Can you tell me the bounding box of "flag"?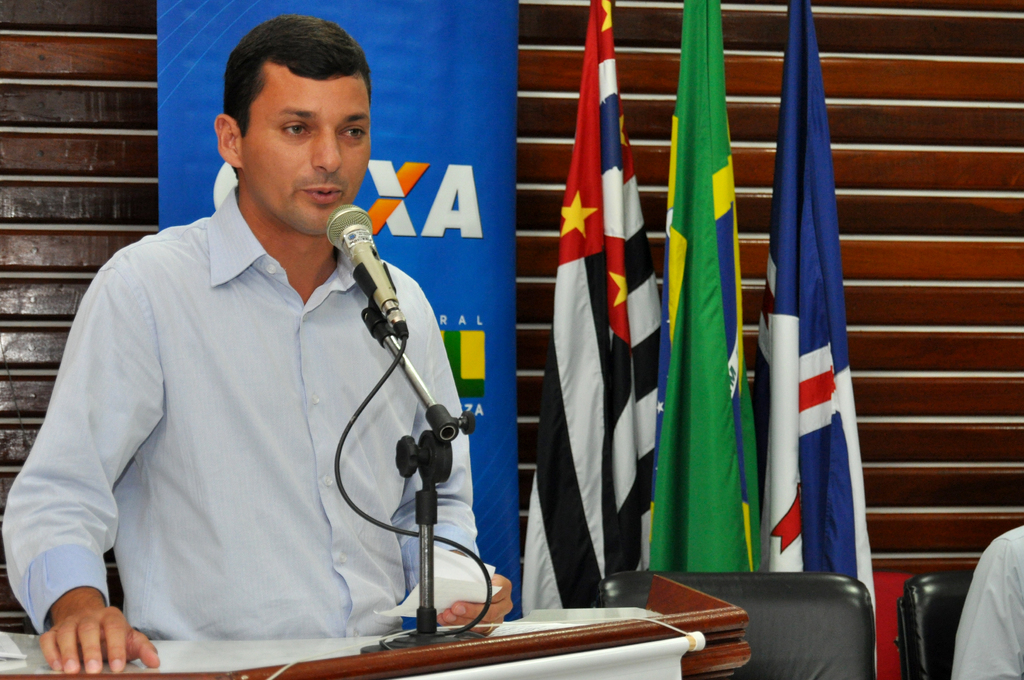
bbox=(727, 37, 860, 626).
